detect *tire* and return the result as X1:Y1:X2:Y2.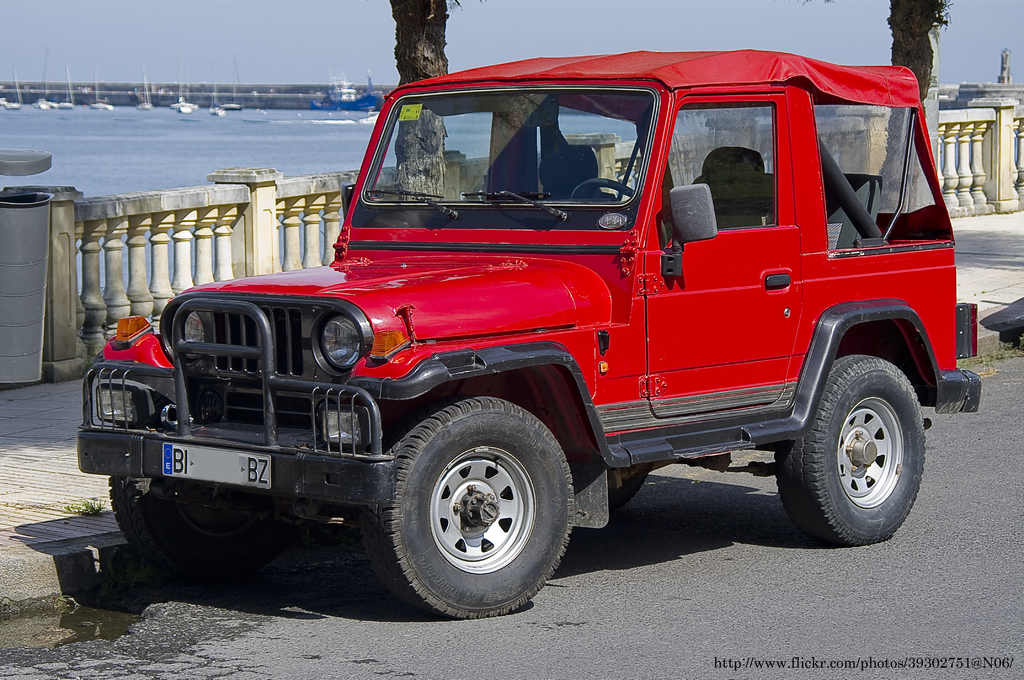
611:463:648:508.
